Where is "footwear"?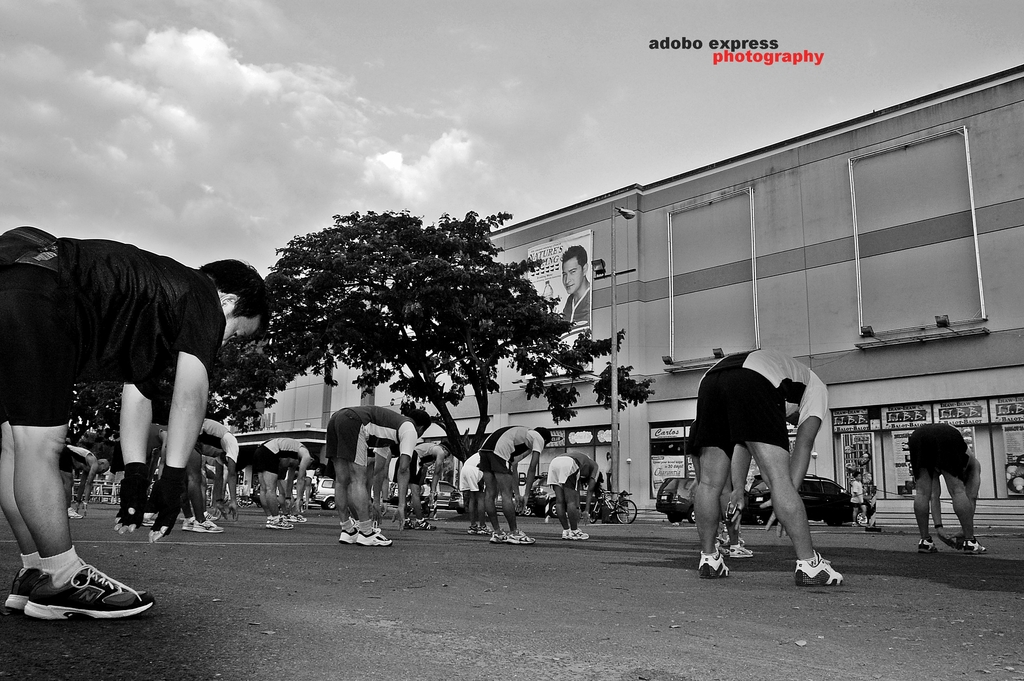
796/551/844/590.
